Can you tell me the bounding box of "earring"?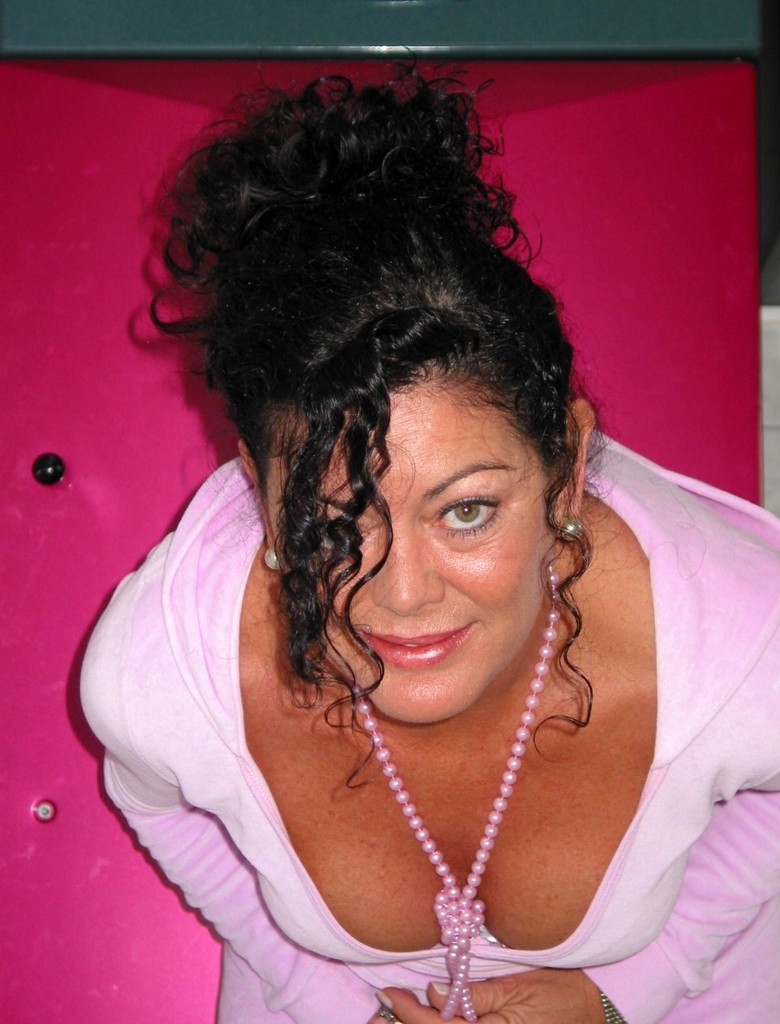
[left=266, top=545, right=279, bottom=573].
